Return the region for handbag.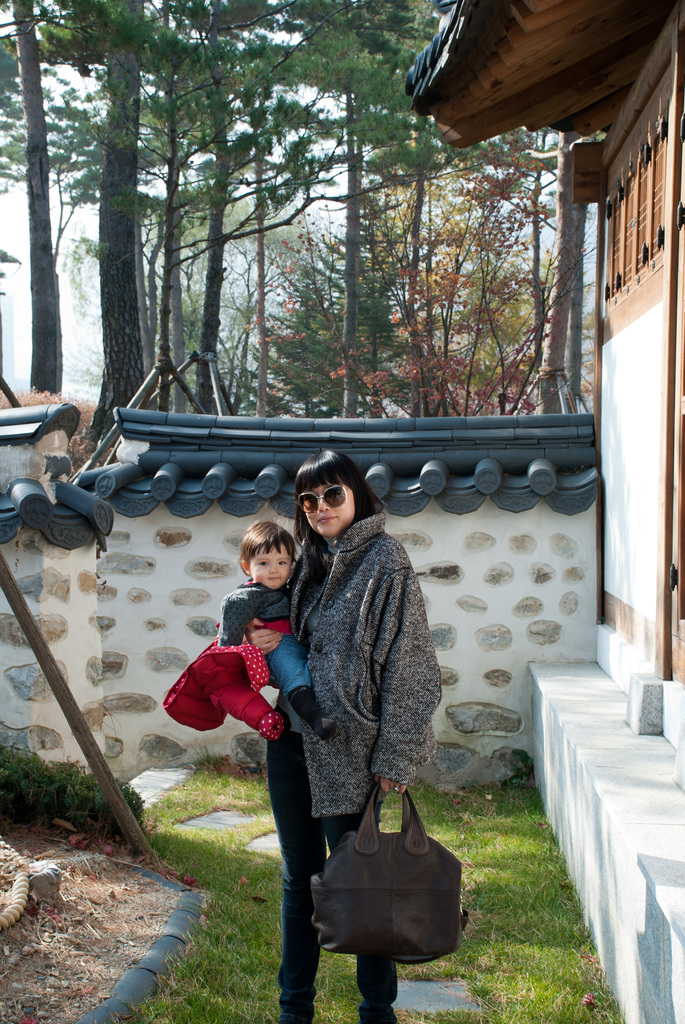
304,783,472,961.
